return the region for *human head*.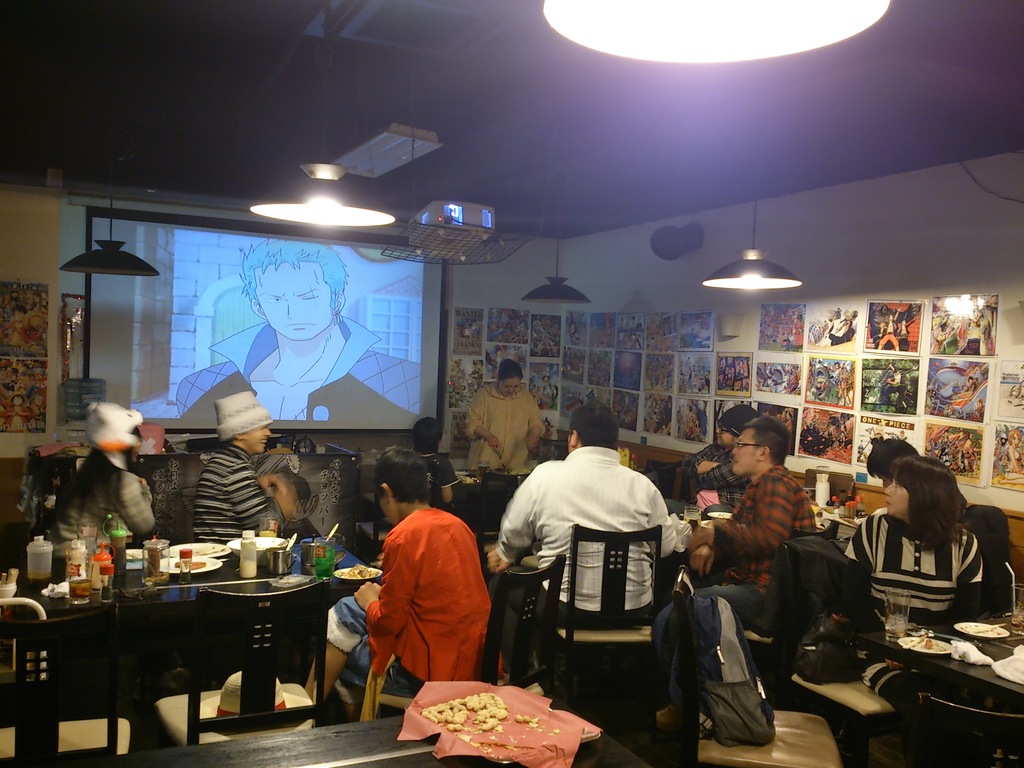
left=865, top=437, right=916, bottom=490.
